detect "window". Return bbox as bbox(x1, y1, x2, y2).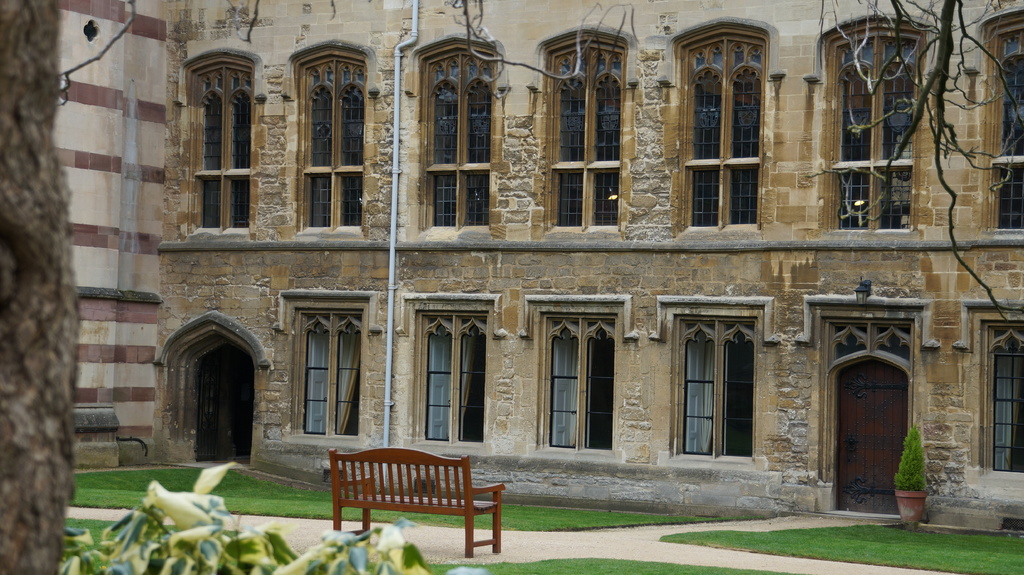
bbox(184, 56, 250, 229).
